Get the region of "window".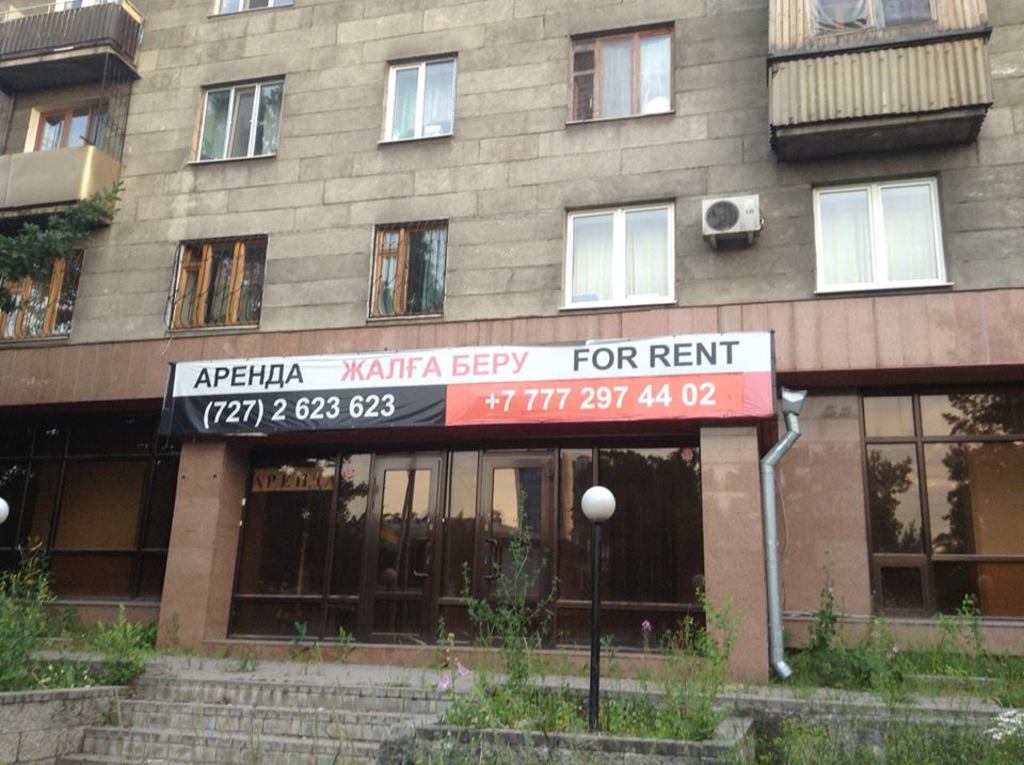
363/213/450/324.
